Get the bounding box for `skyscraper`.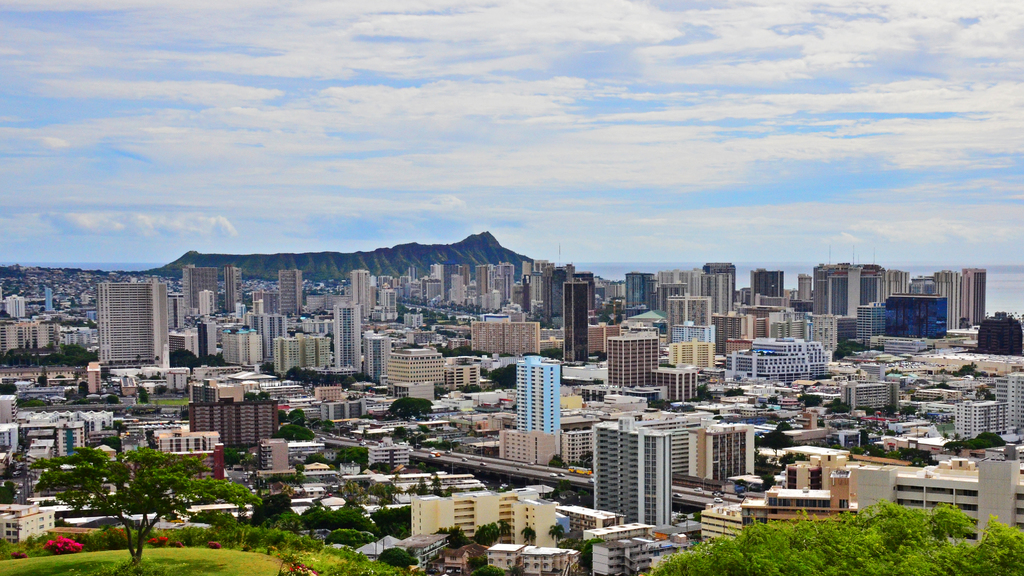
(left=84, top=270, right=173, bottom=382).
